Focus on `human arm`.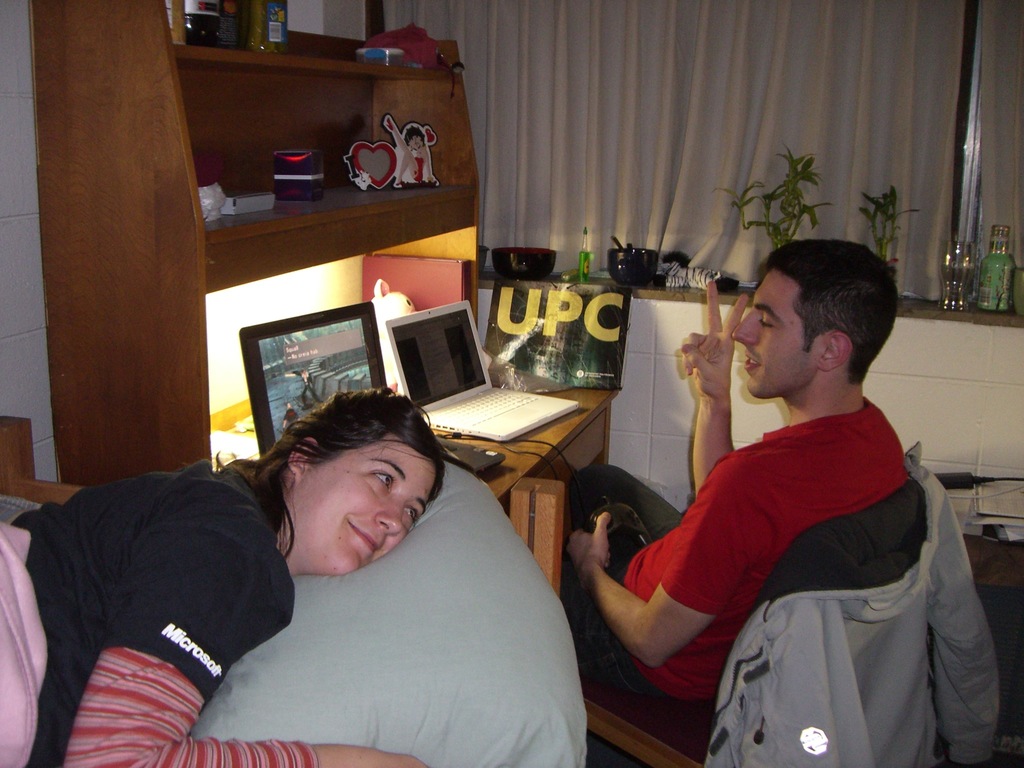
Focused at pyautogui.locateOnScreen(569, 463, 779, 671).
